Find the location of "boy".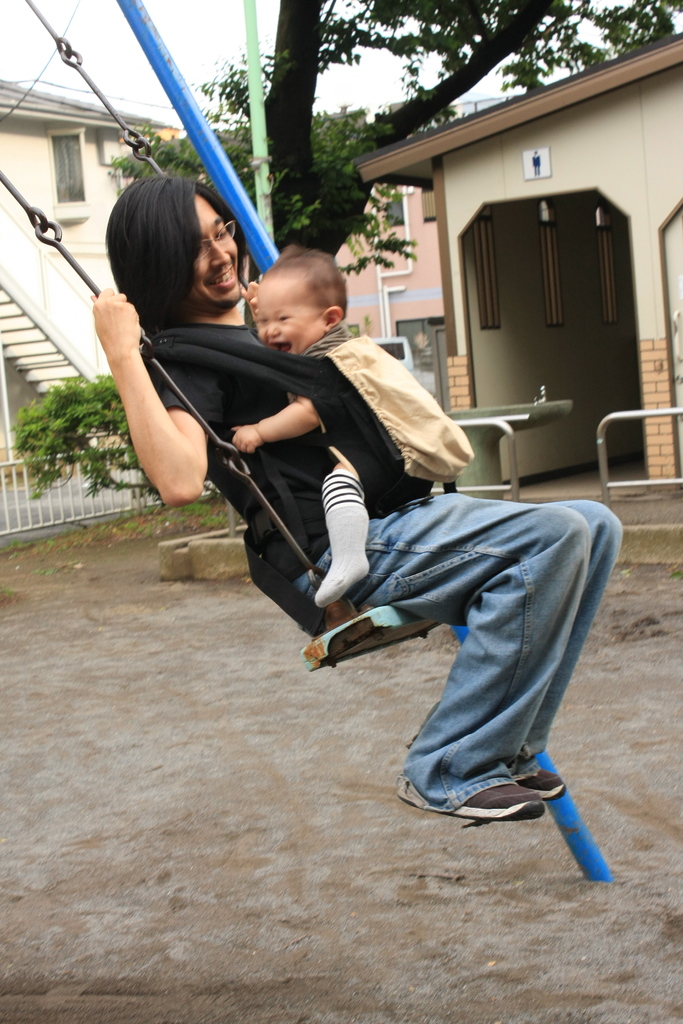
Location: x1=224, y1=241, x2=476, y2=612.
